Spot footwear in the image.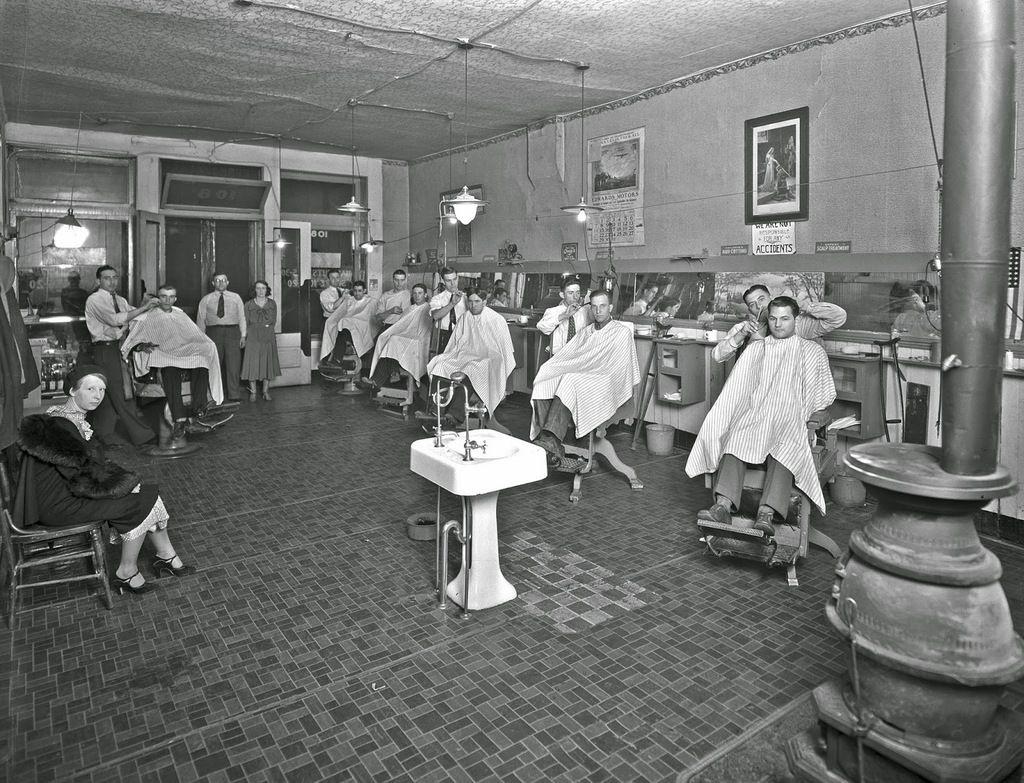
footwear found at 327/357/343/367.
